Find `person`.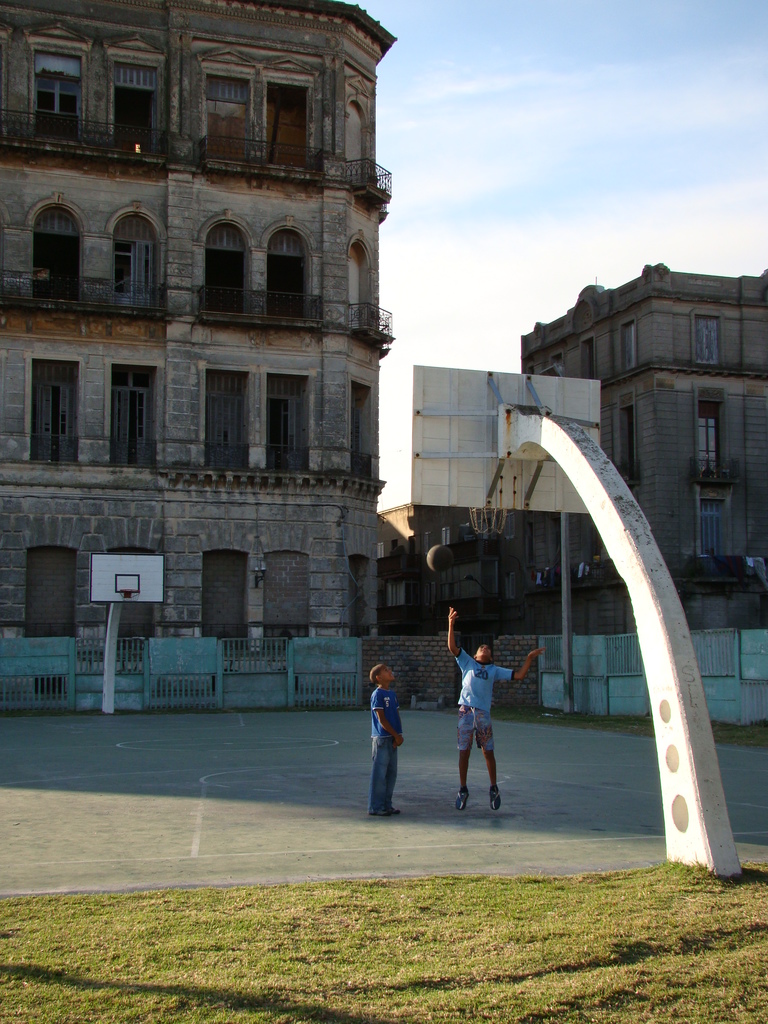
[left=450, top=602, right=543, bottom=819].
